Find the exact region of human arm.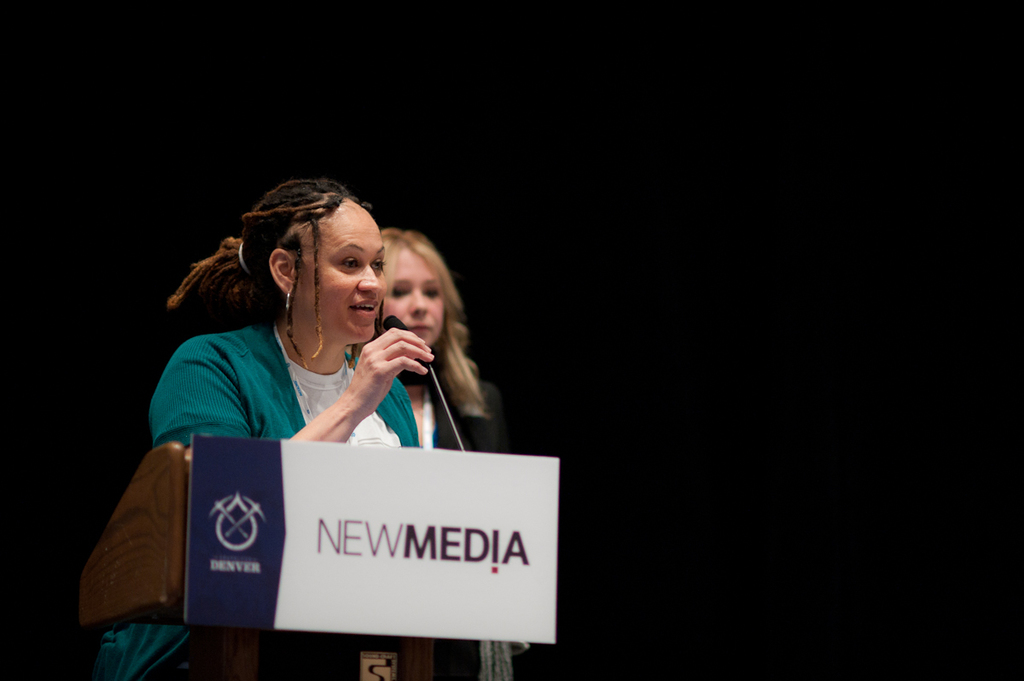
Exact region: [153, 350, 433, 445].
